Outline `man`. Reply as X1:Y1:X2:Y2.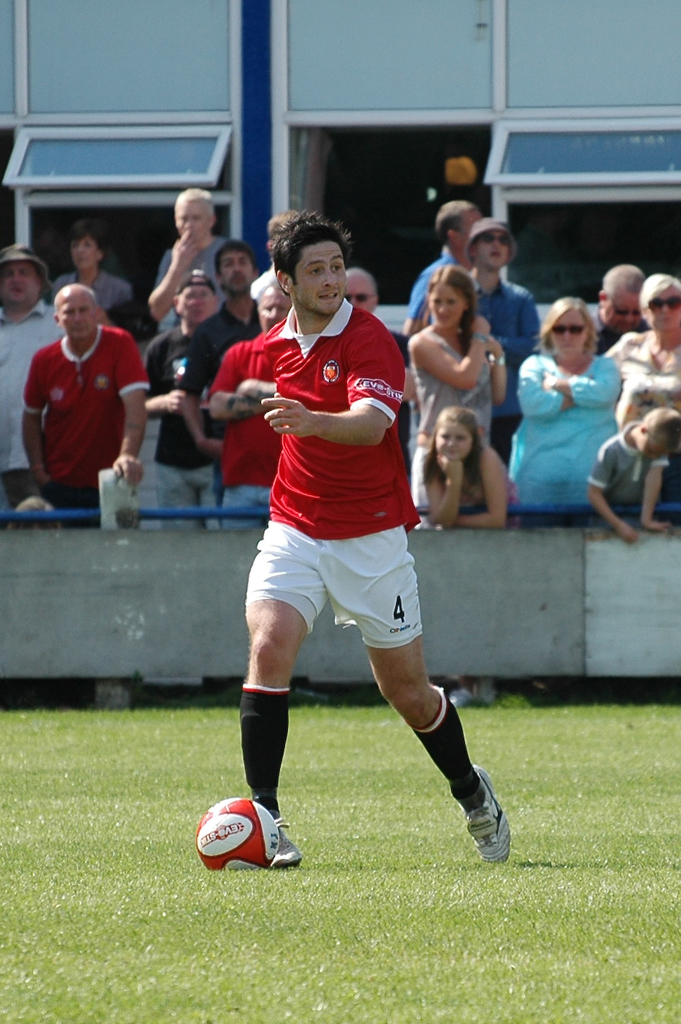
147:189:228:330.
